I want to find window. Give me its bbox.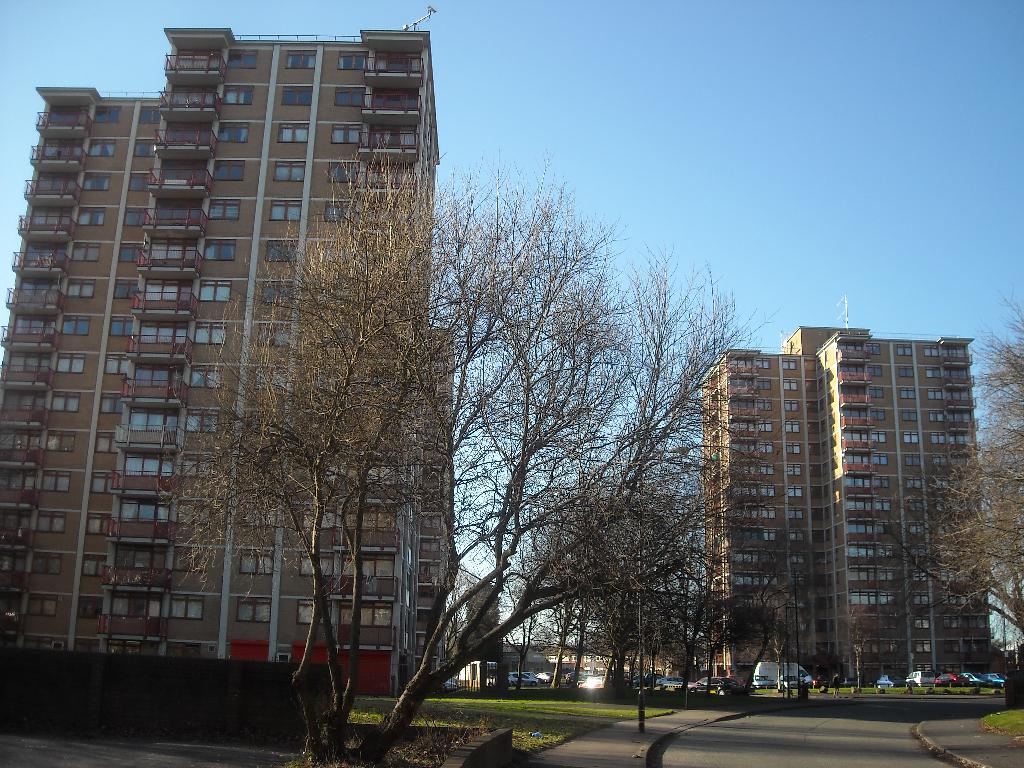
select_region(61, 273, 97, 303).
